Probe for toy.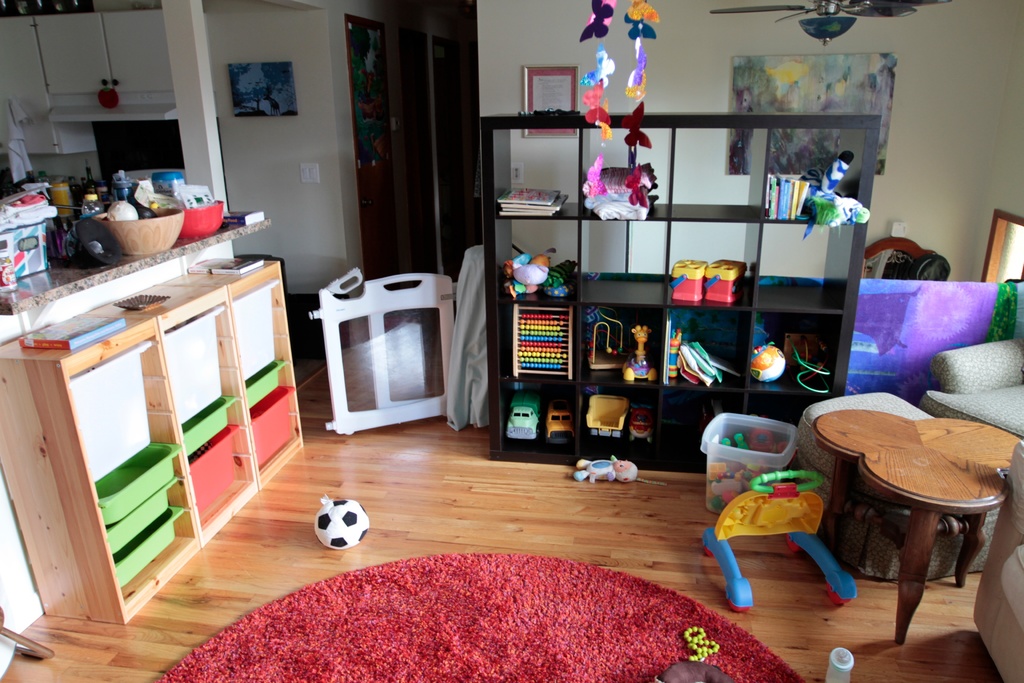
Probe result: bbox=(671, 245, 762, 331).
